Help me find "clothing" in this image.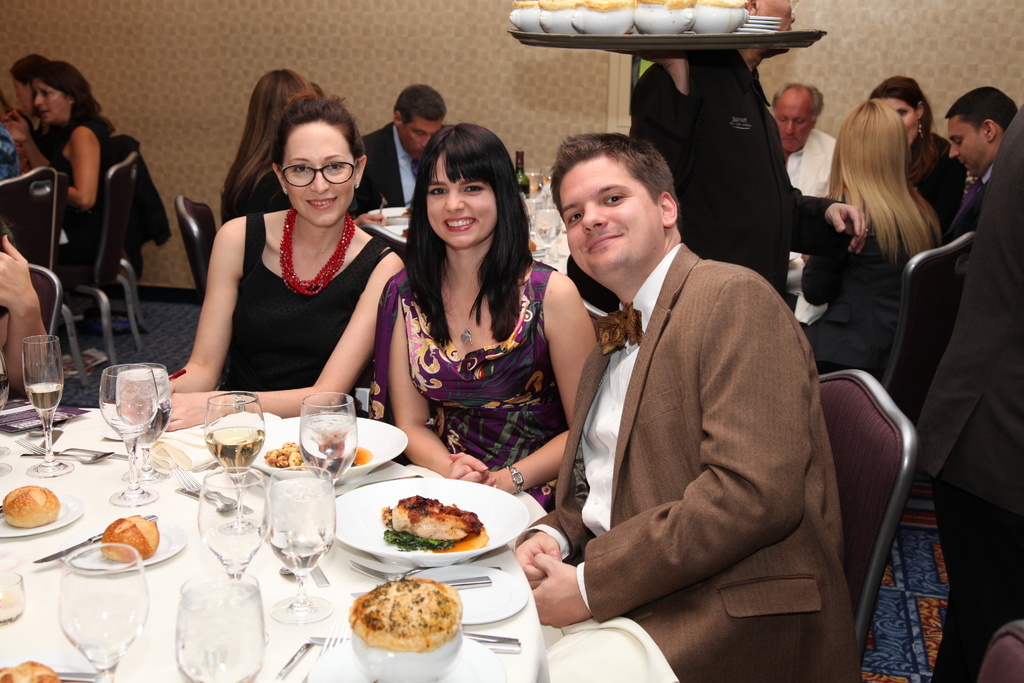
Found it: x1=893 y1=128 x2=972 y2=247.
